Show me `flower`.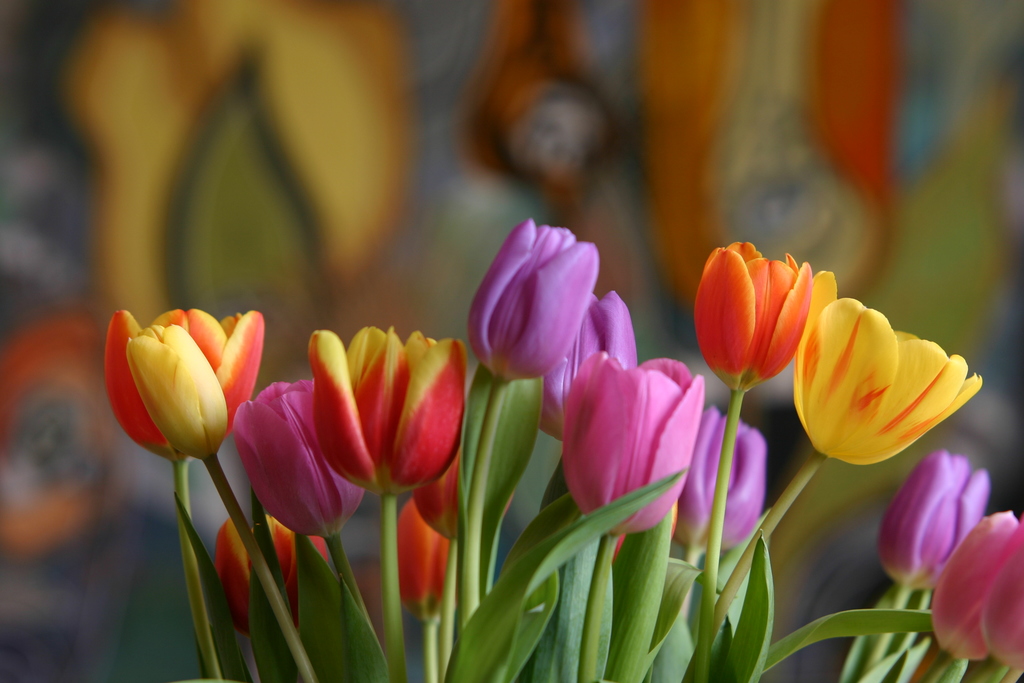
`flower` is here: [535,278,640,448].
